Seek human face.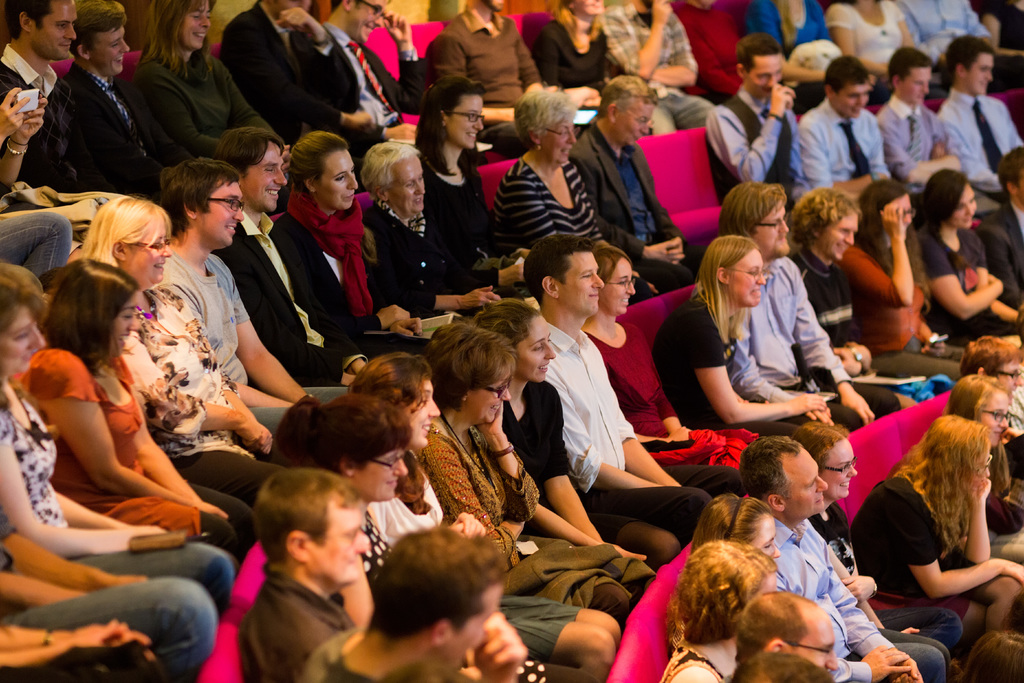
(905,62,934,110).
